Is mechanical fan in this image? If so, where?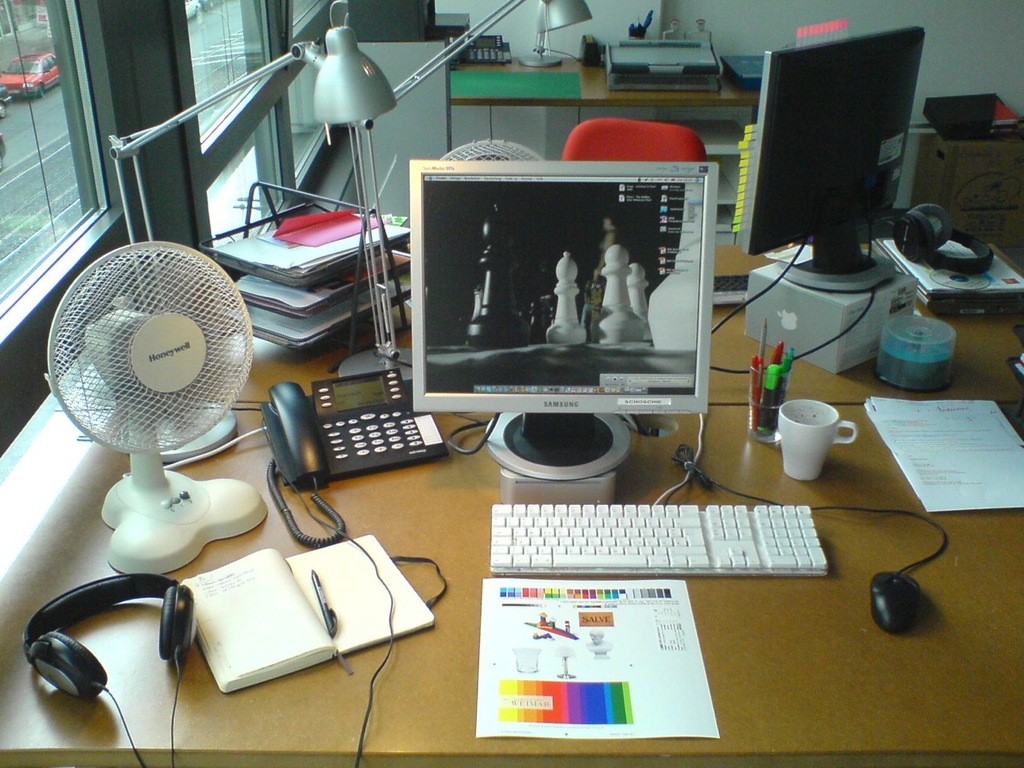
Yes, at (47, 238, 270, 578).
